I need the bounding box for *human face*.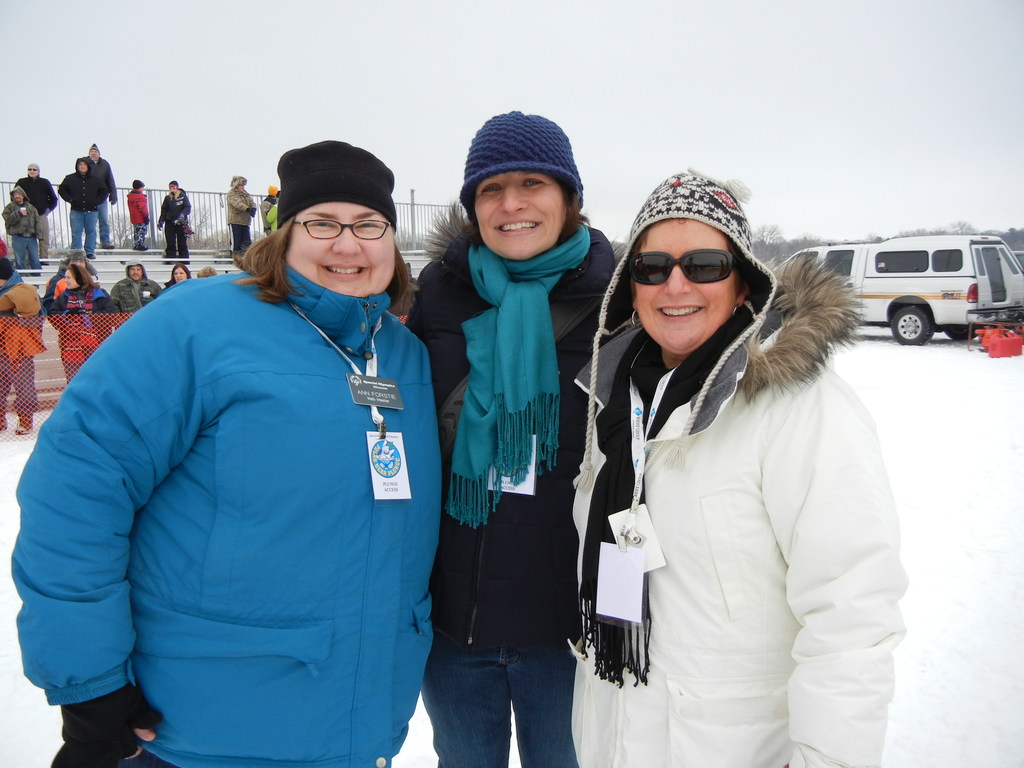
Here it is: [170, 186, 175, 195].
